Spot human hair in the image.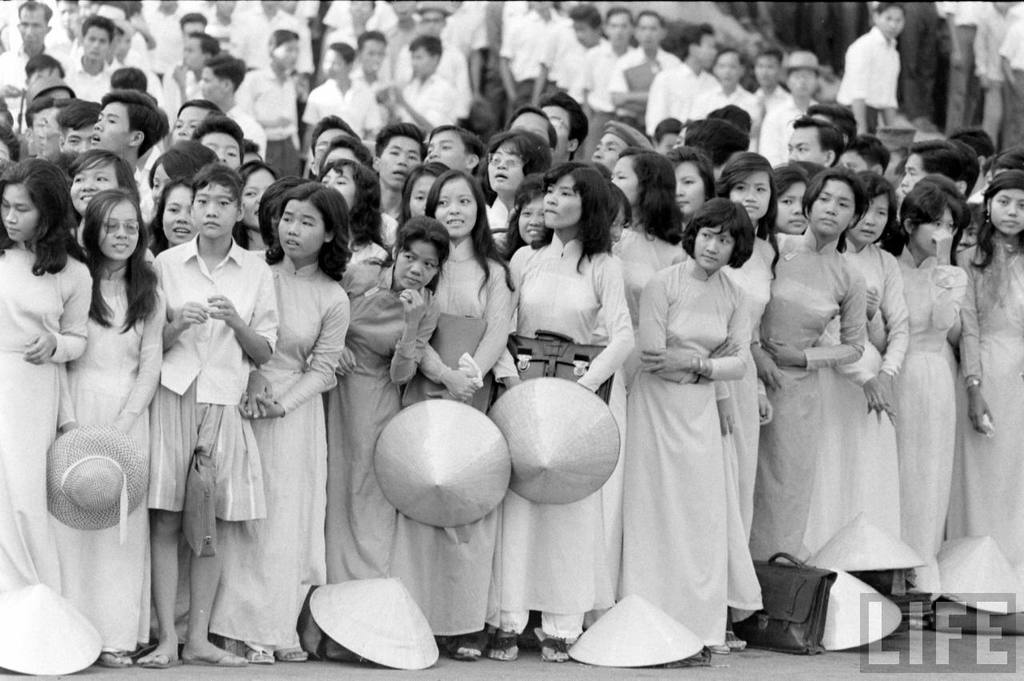
human hair found at rect(77, 15, 118, 60).
